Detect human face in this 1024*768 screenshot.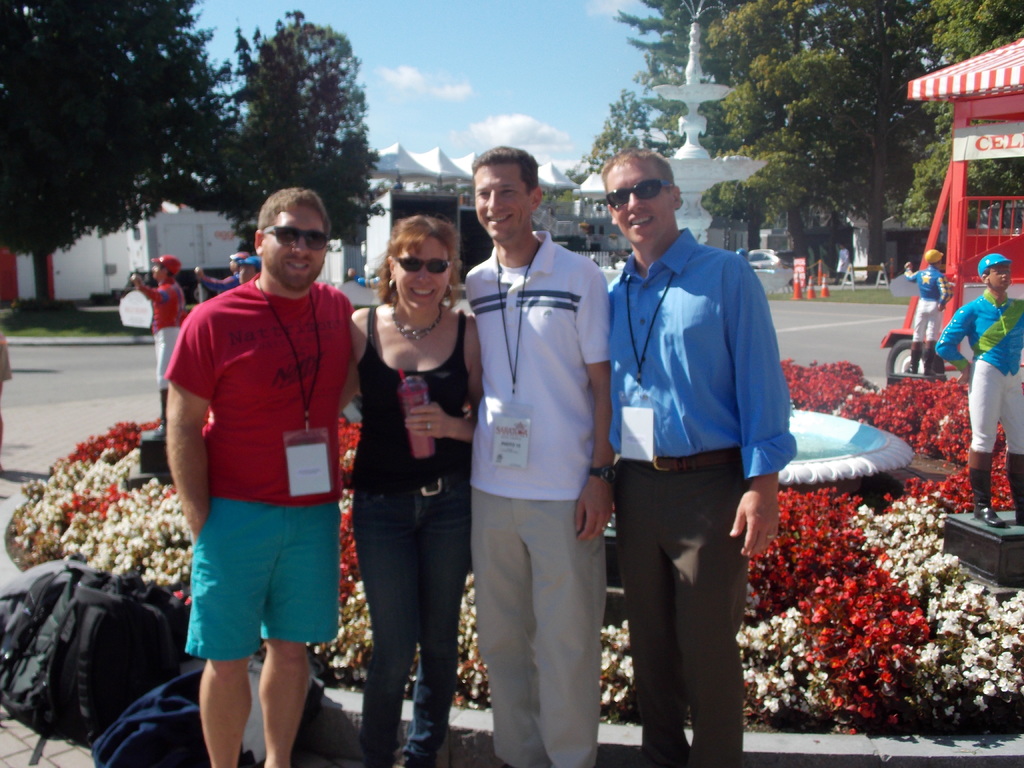
Detection: rect(149, 259, 166, 278).
